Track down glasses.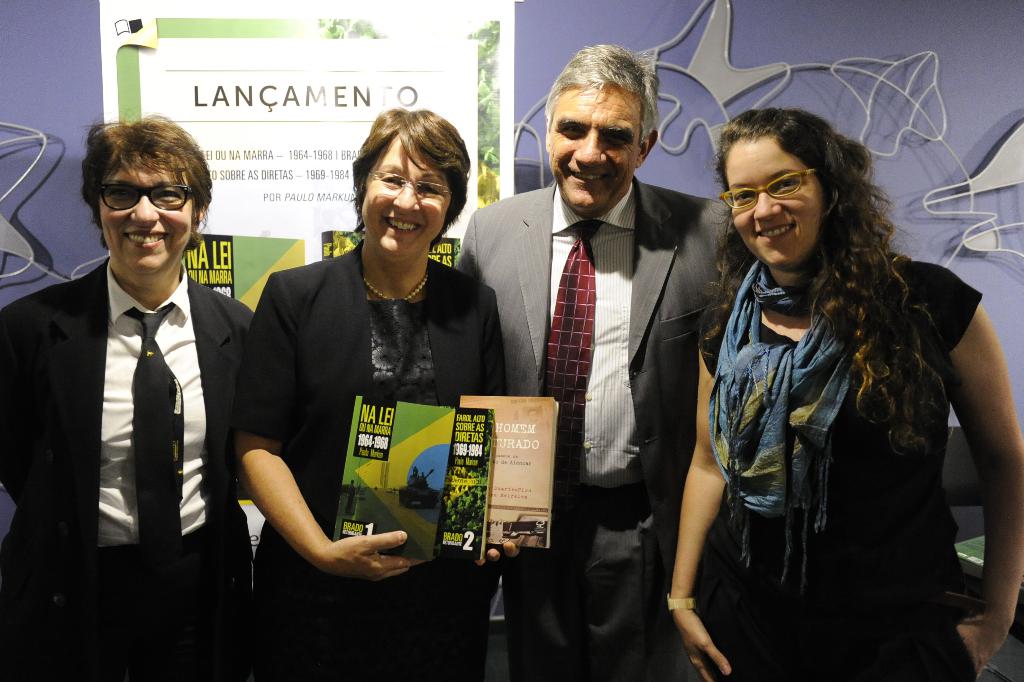
Tracked to [x1=710, y1=165, x2=812, y2=209].
